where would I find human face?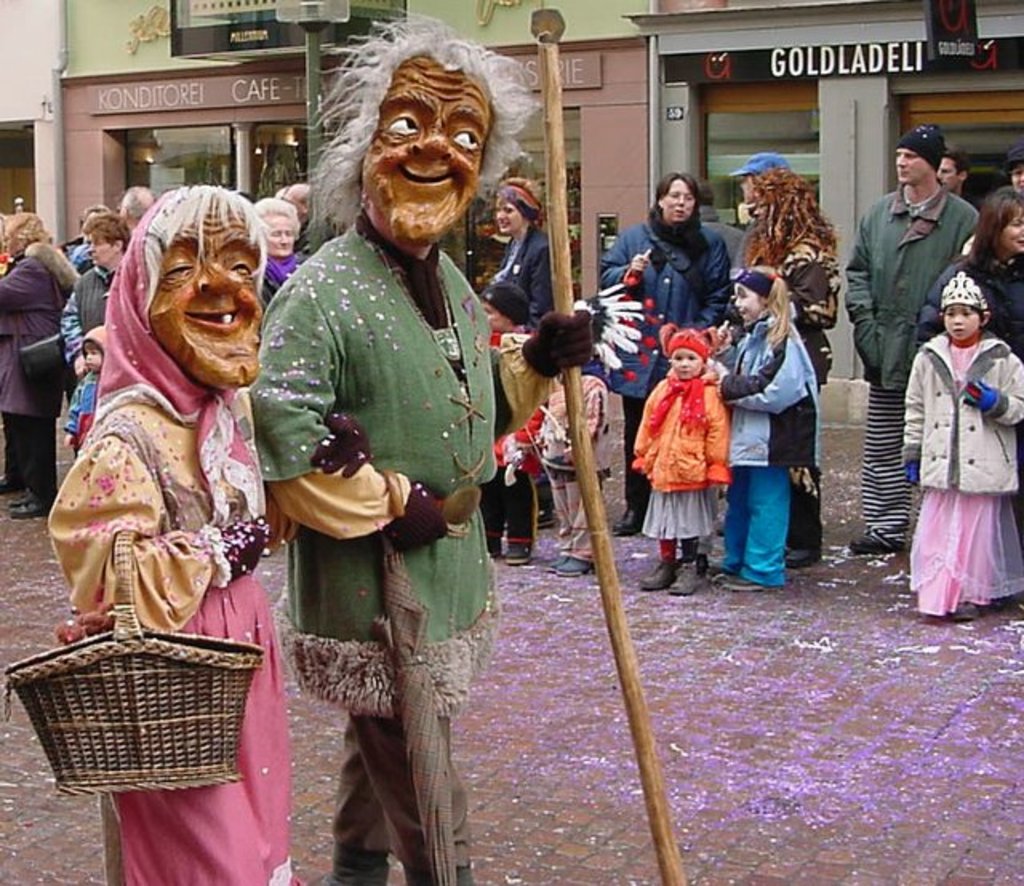
At detection(934, 162, 963, 194).
